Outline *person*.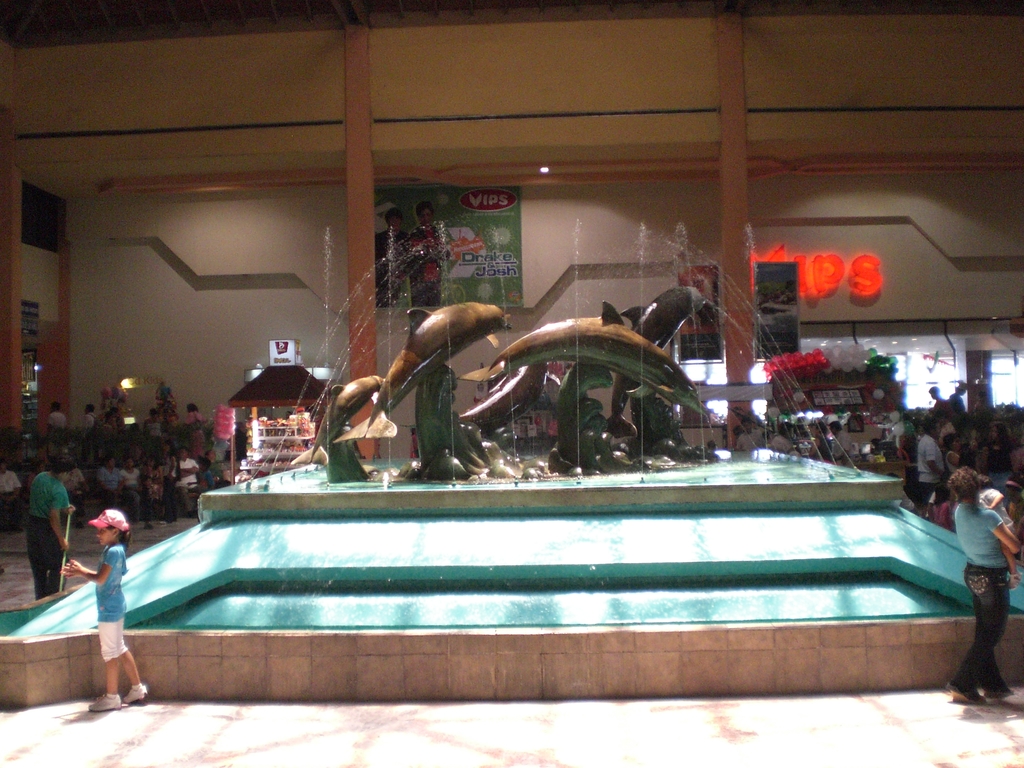
Outline: 119, 450, 144, 501.
